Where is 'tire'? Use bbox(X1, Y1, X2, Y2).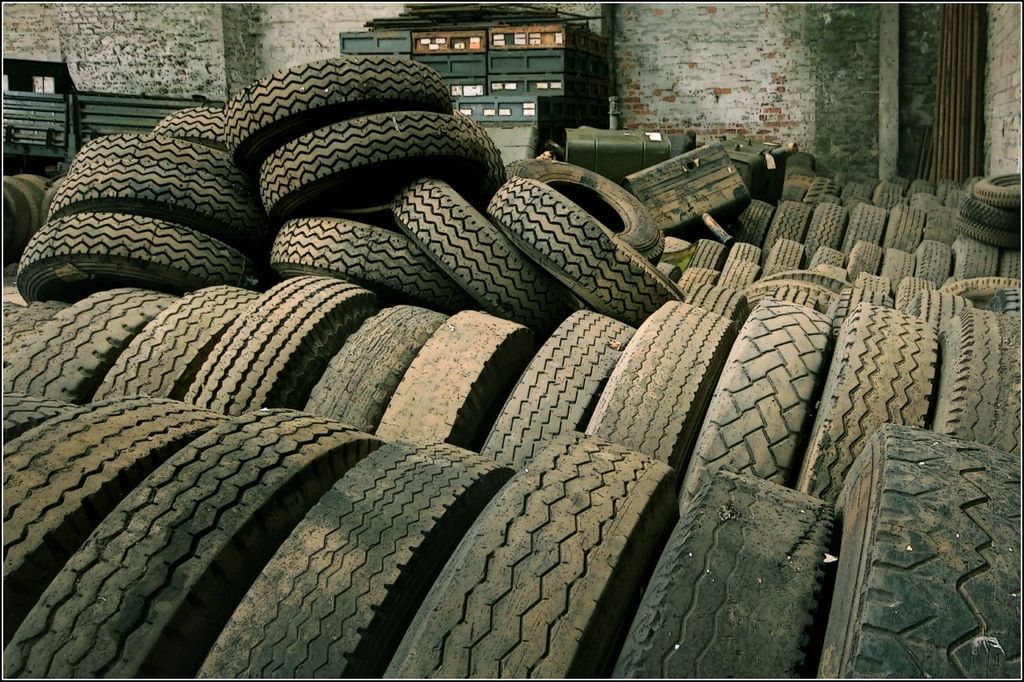
bbox(2, 175, 37, 251).
